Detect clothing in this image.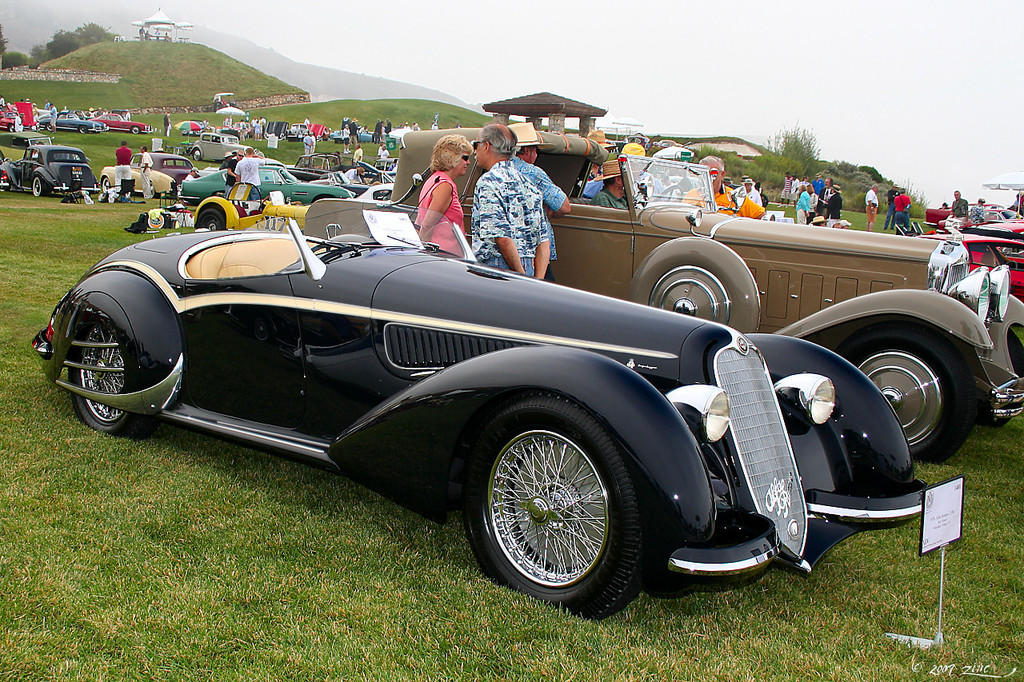
Detection: 410, 167, 469, 255.
